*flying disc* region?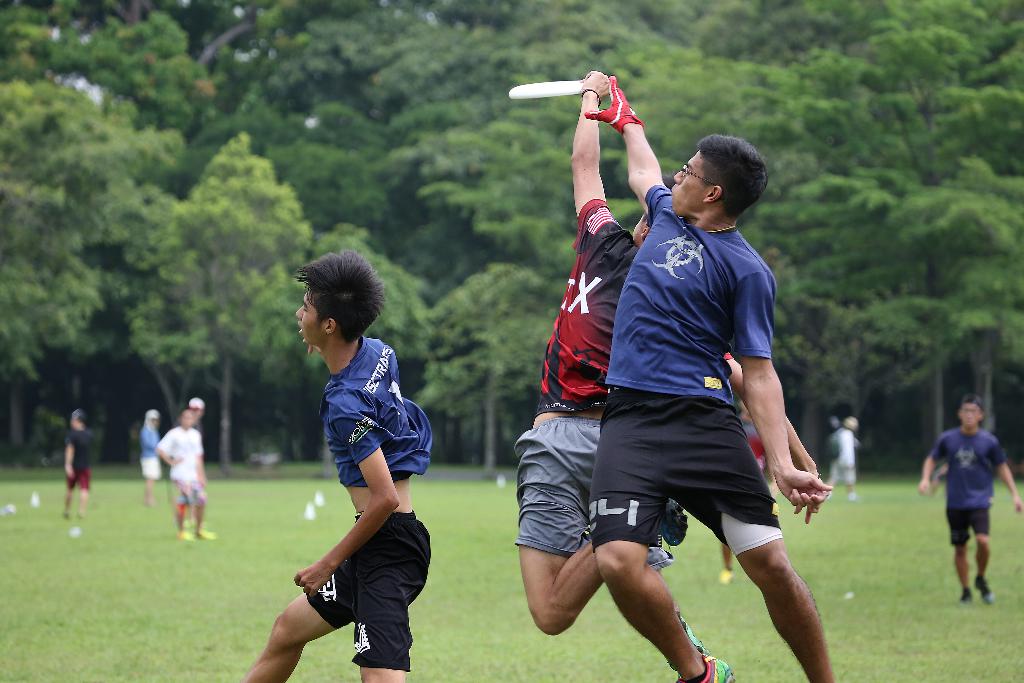
(508,80,584,100)
